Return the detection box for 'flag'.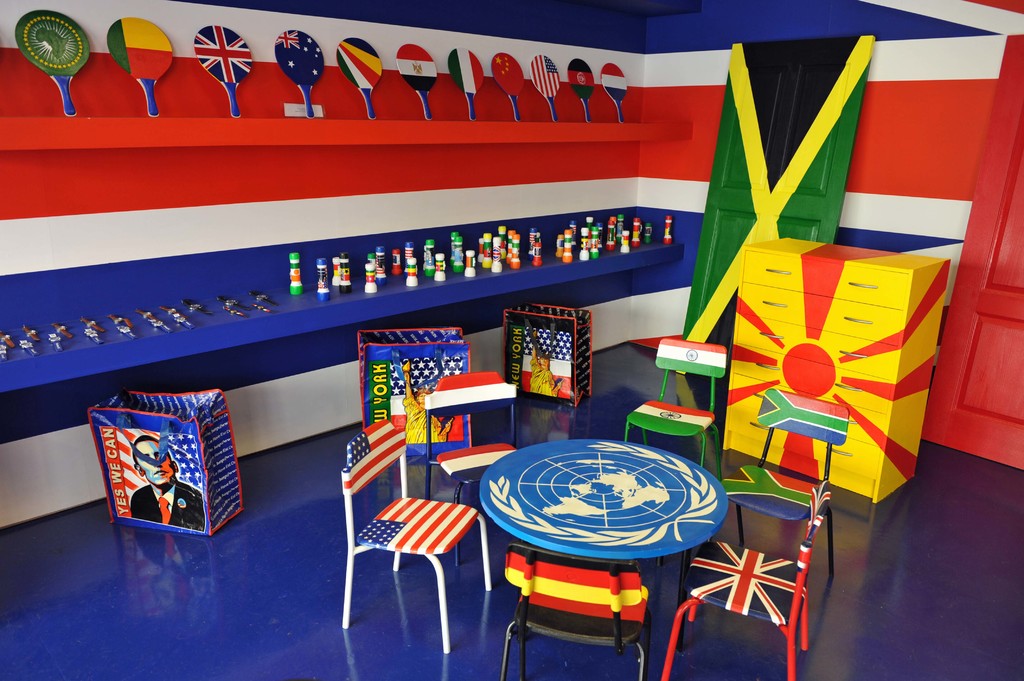
crop(424, 374, 522, 413).
